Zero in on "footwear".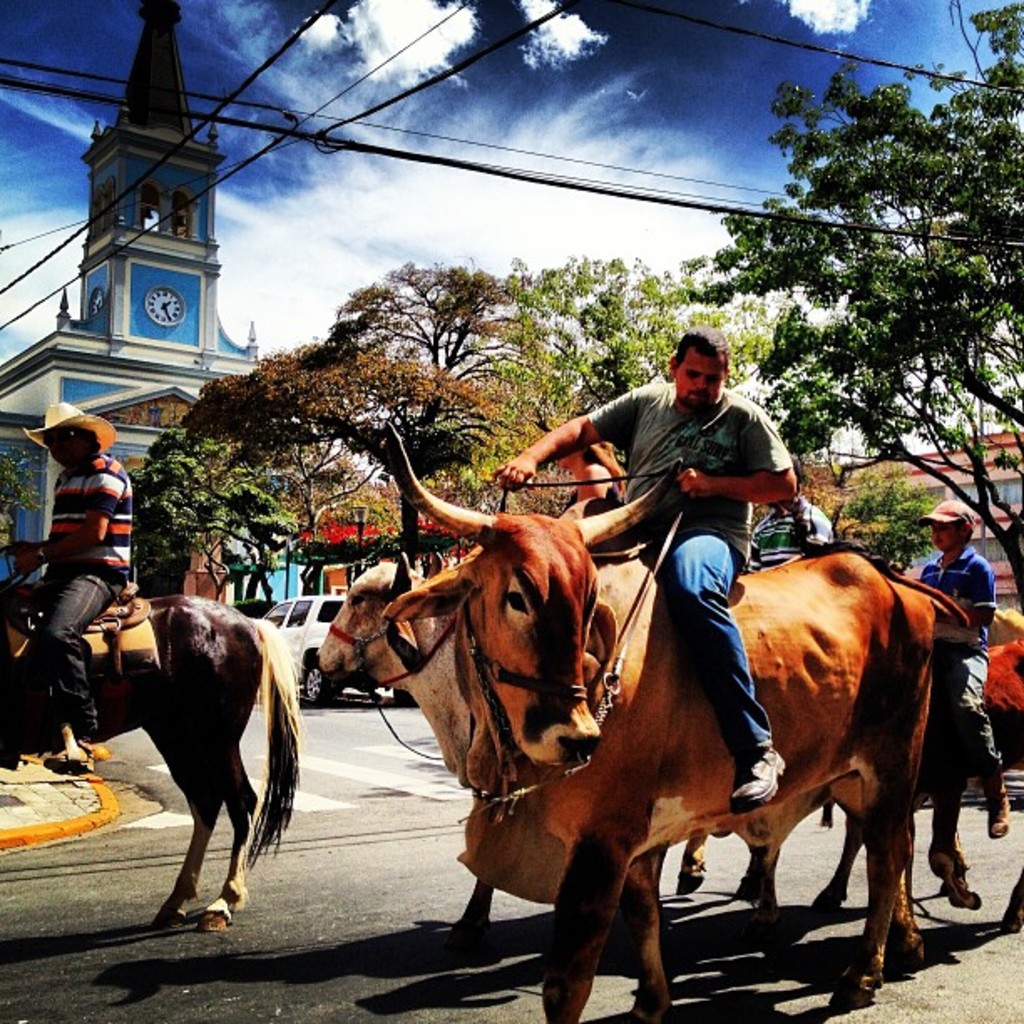
Zeroed in: 40:736:94:775.
